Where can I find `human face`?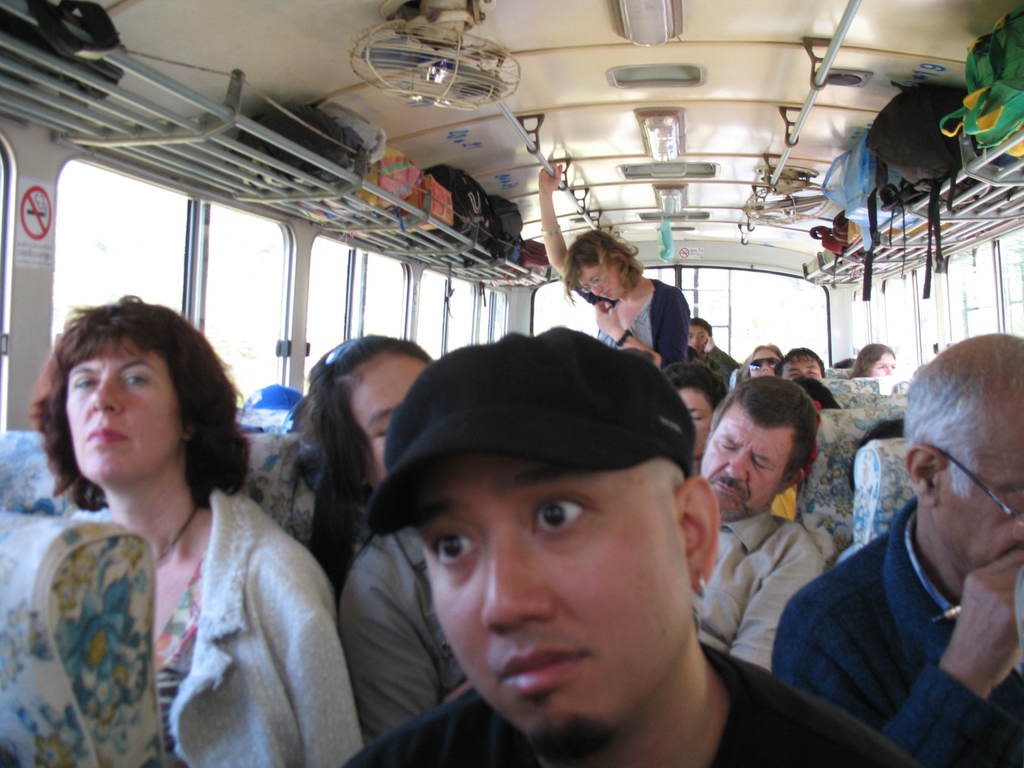
You can find it at x1=67, y1=343, x2=184, y2=482.
